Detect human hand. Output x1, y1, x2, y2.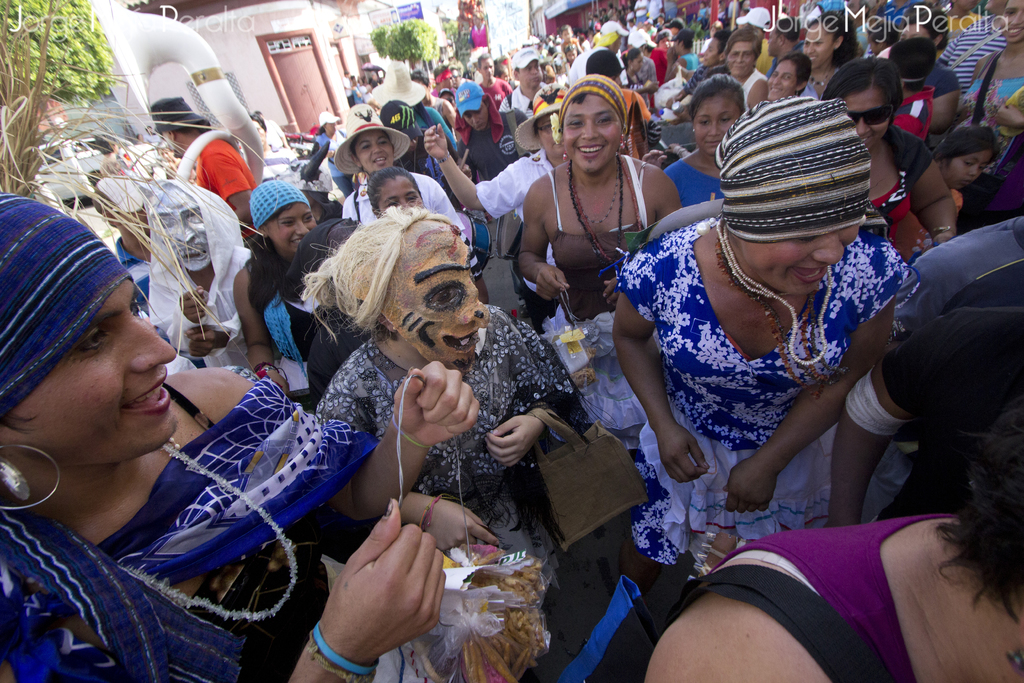
180, 286, 207, 325.
